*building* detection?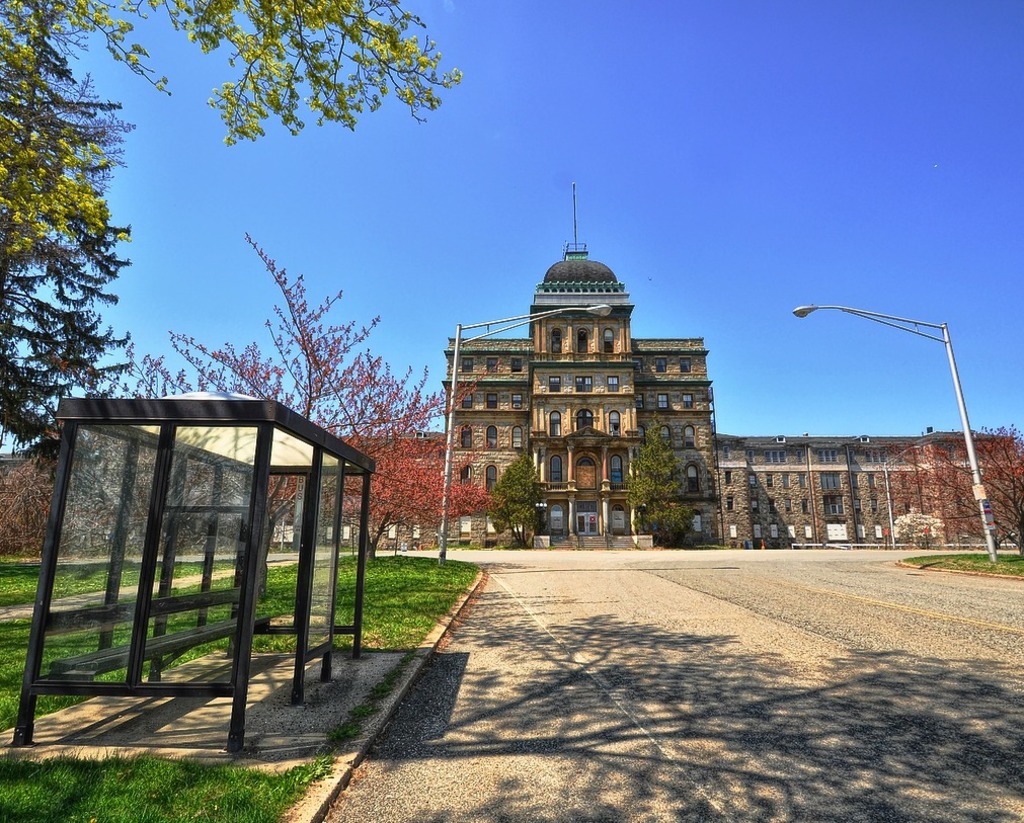
(271, 182, 1023, 550)
